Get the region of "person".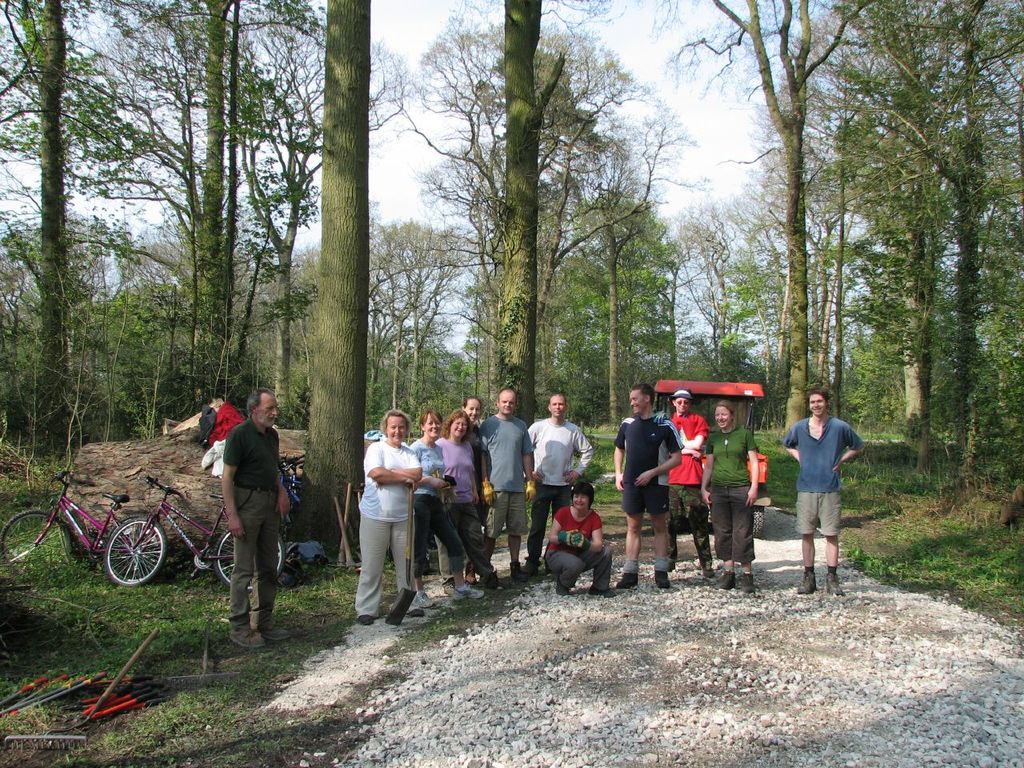
Rect(610, 378, 681, 590).
